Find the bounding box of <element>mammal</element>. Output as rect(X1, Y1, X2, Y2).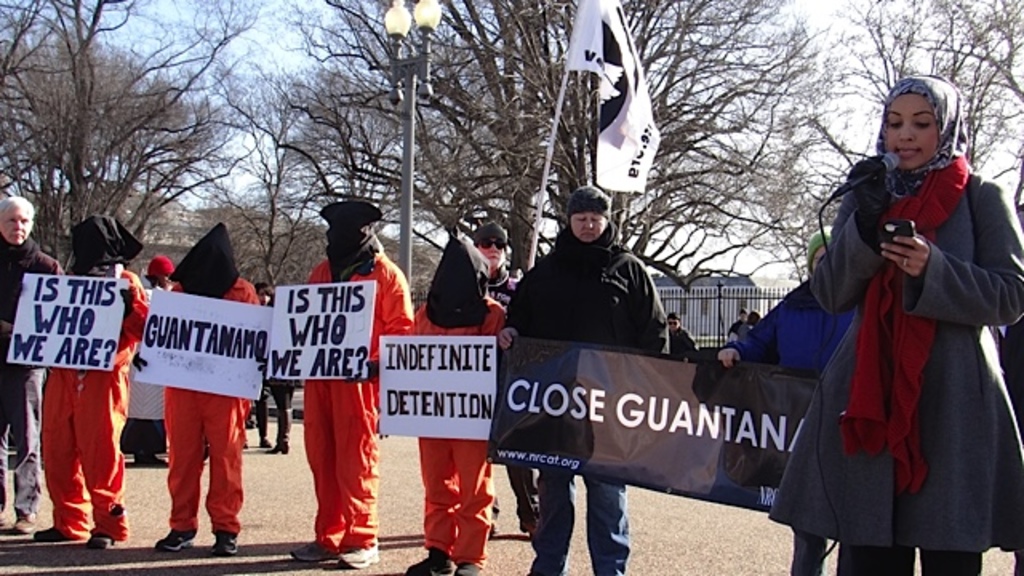
rect(293, 203, 416, 568).
